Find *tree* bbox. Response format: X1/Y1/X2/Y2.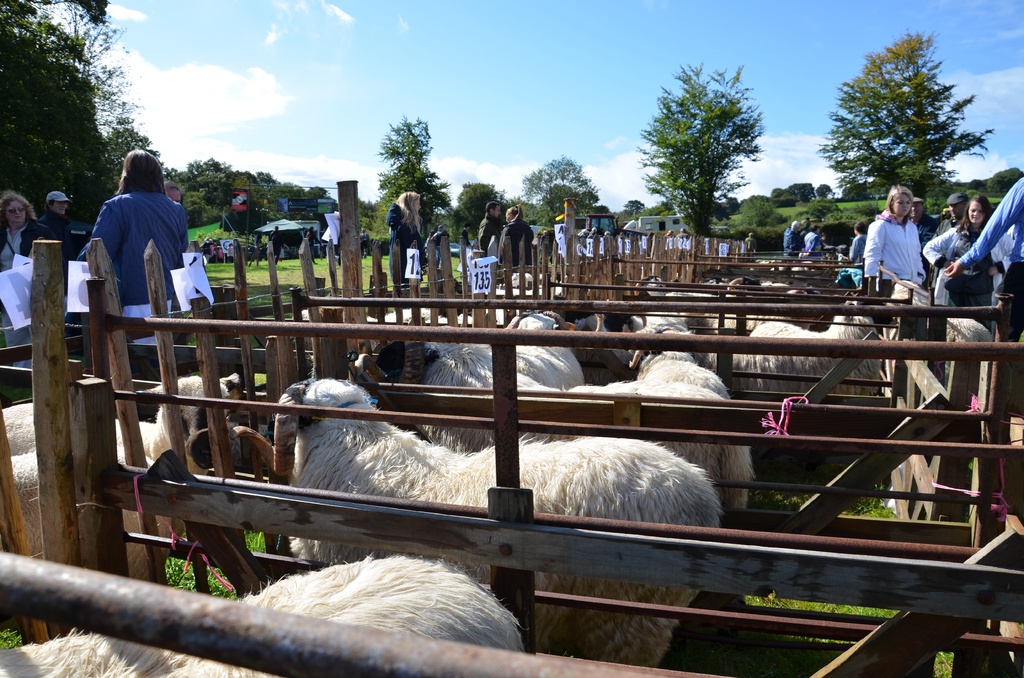
983/165/1023/197.
